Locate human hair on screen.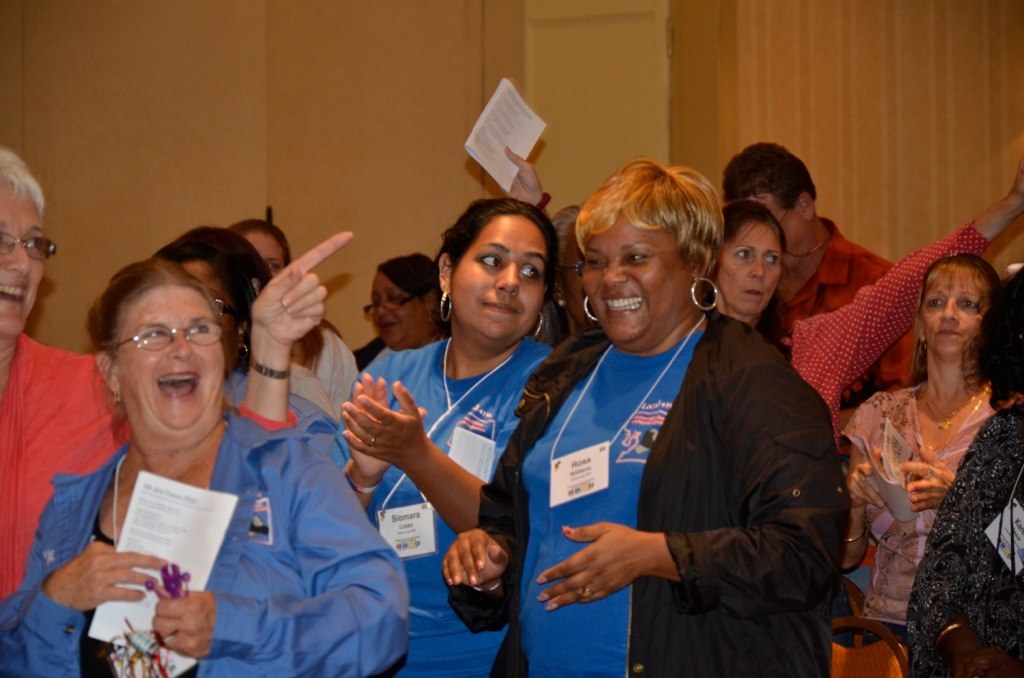
On screen at region(438, 197, 554, 298).
